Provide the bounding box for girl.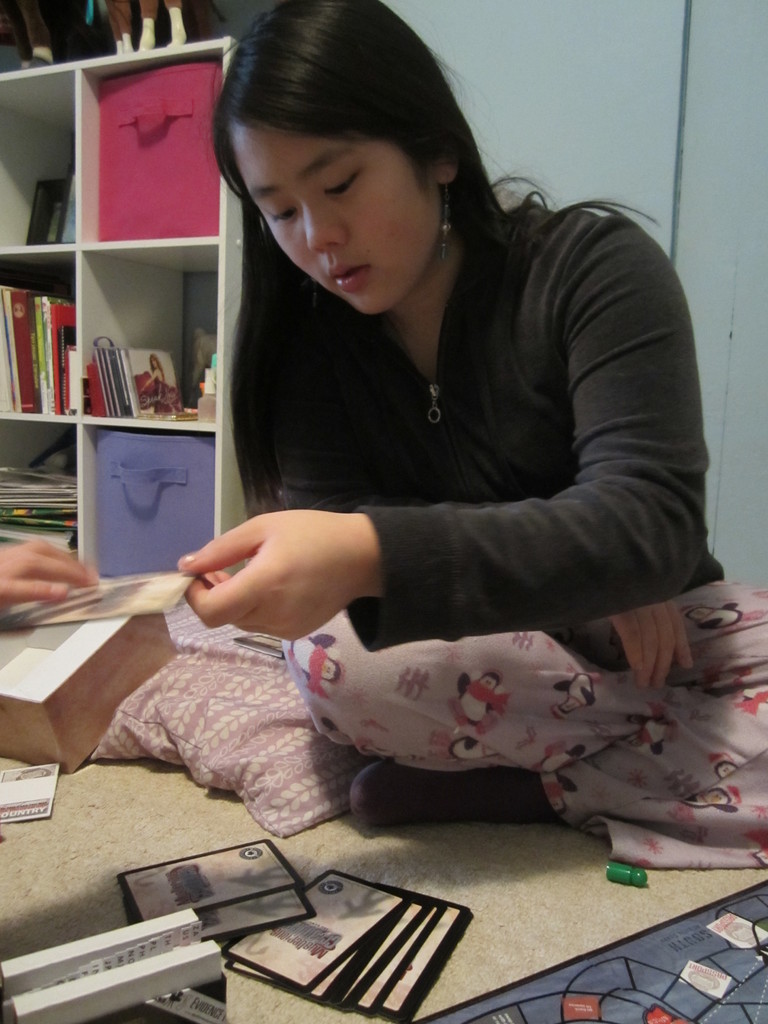
Rect(176, 1, 767, 872).
